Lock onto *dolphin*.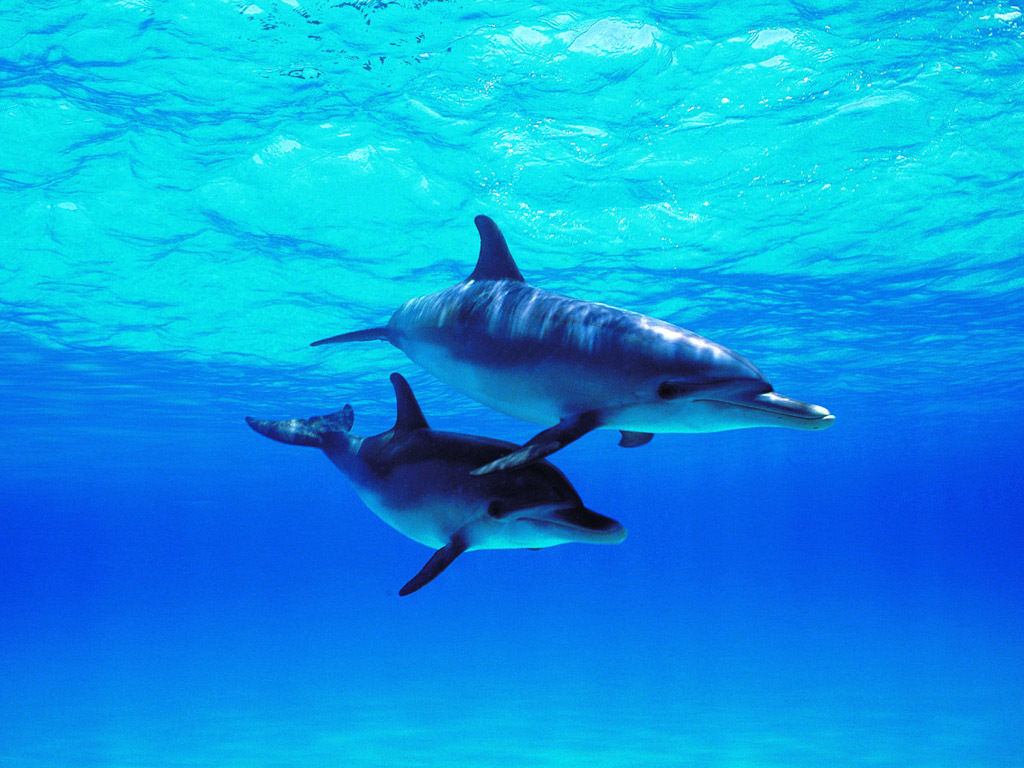
Locked: {"x1": 305, "y1": 210, "x2": 838, "y2": 480}.
